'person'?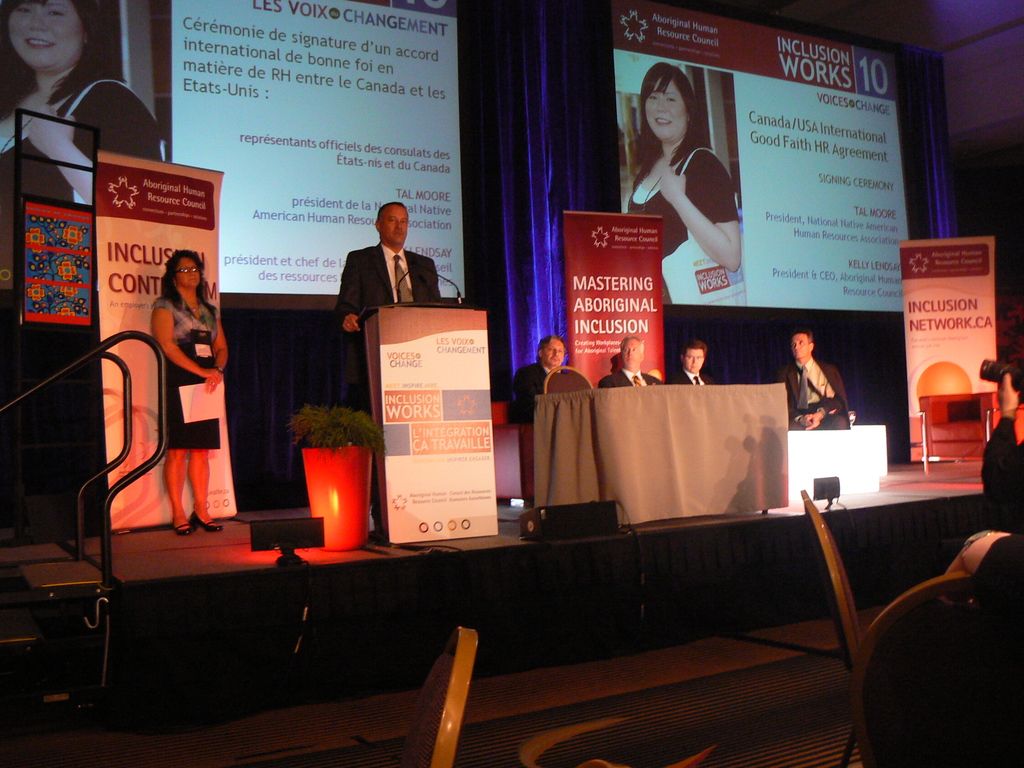
bbox=(333, 199, 445, 529)
